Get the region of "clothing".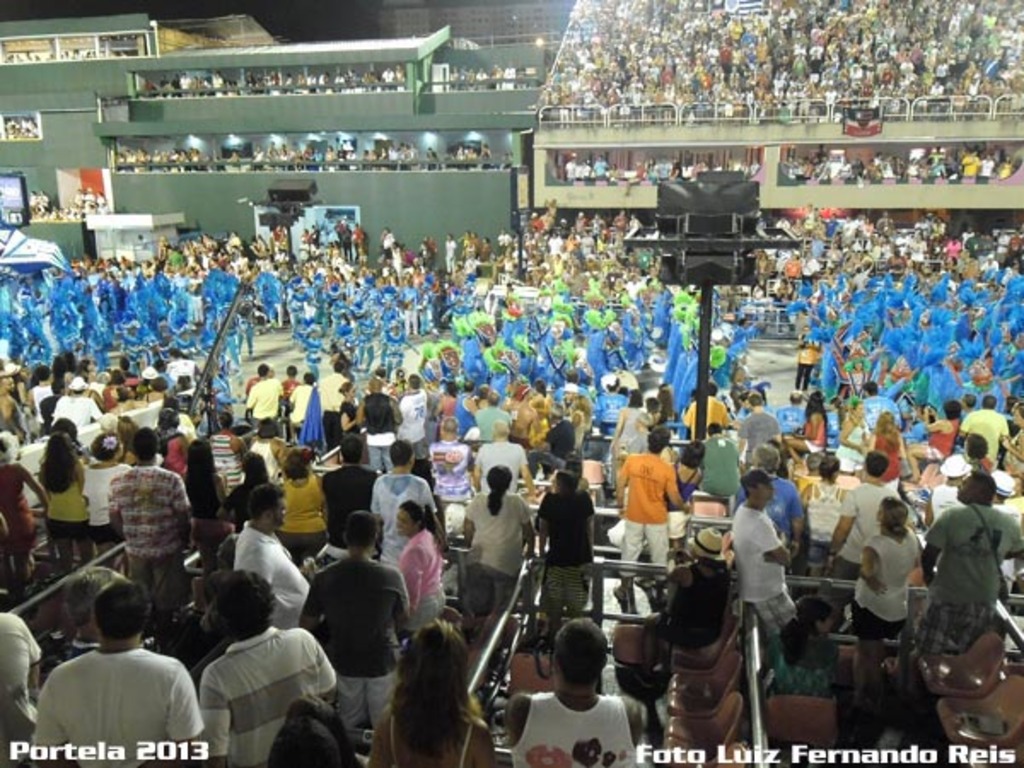
<region>316, 463, 382, 544</region>.
